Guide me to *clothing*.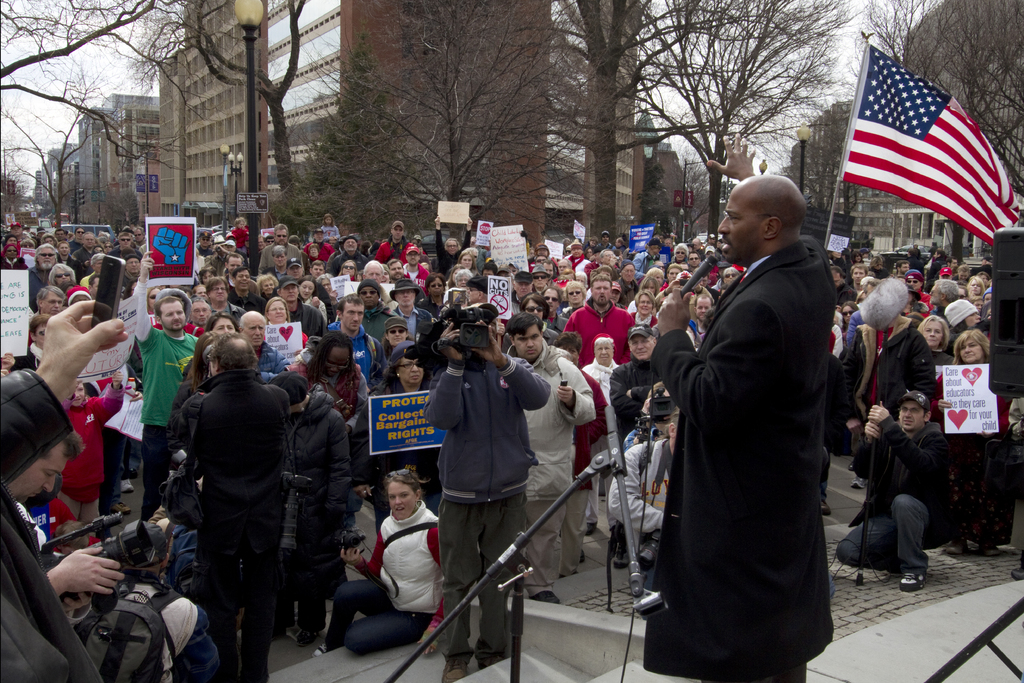
Guidance: 602/352/676/460.
